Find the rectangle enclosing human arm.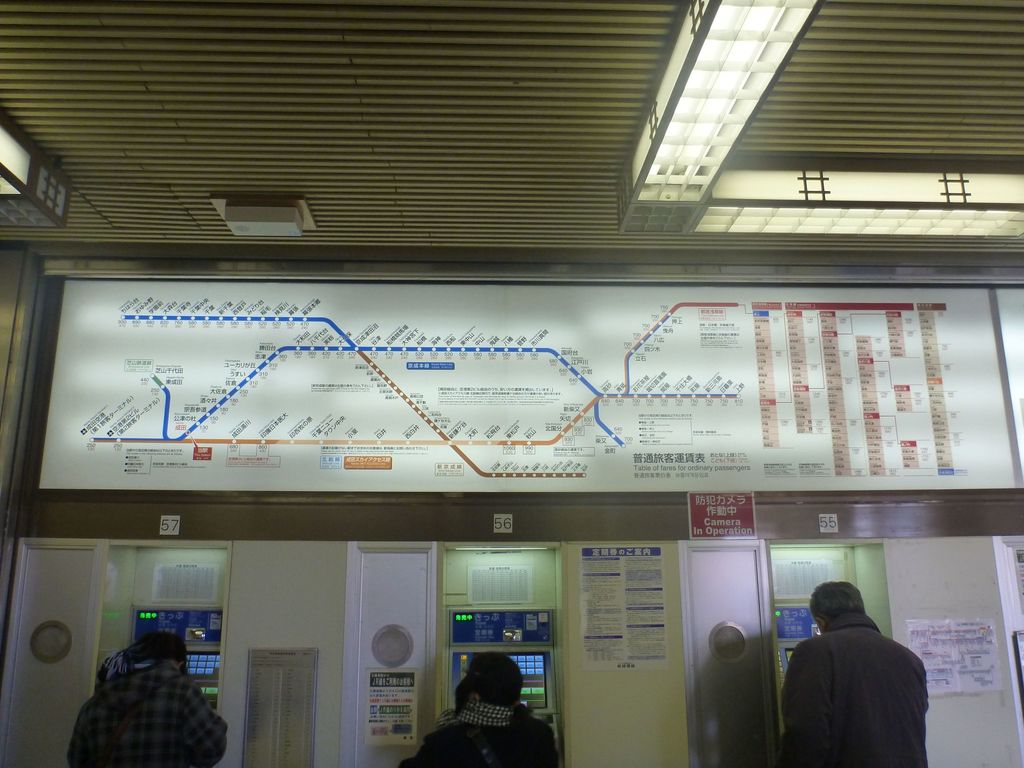
left=184, top=685, right=224, bottom=762.
